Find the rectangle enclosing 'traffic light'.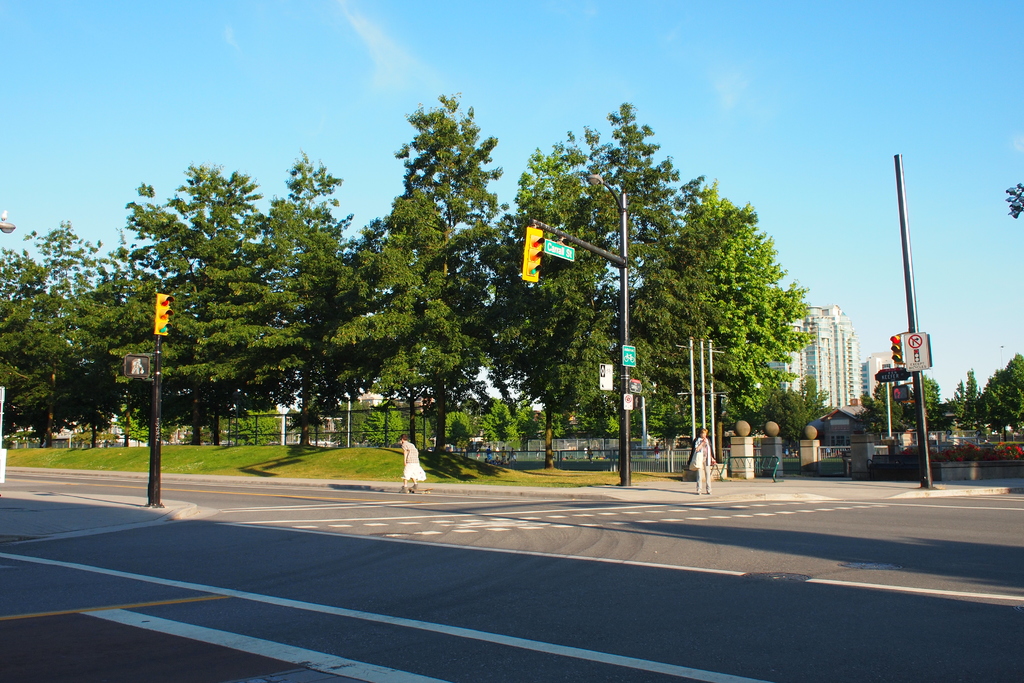
889,334,902,361.
